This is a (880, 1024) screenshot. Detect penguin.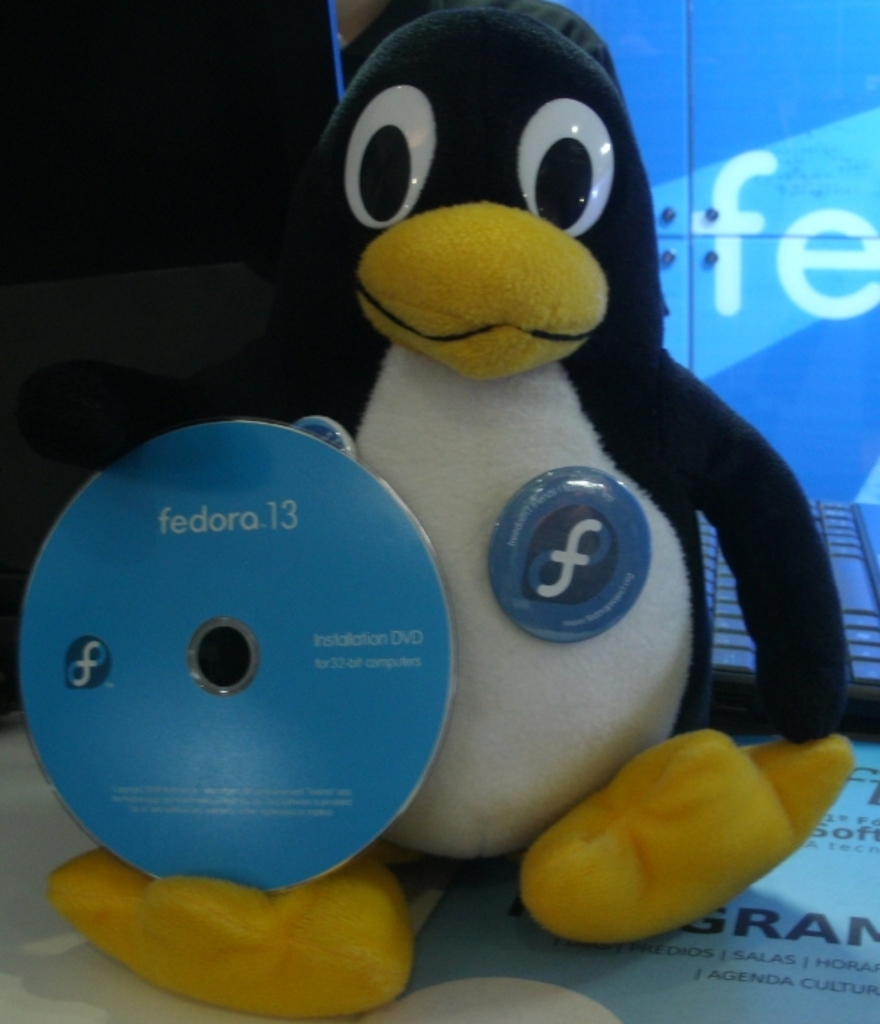
{"x1": 43, "y1": 0, "x2": 857, "y2": 1023}.
